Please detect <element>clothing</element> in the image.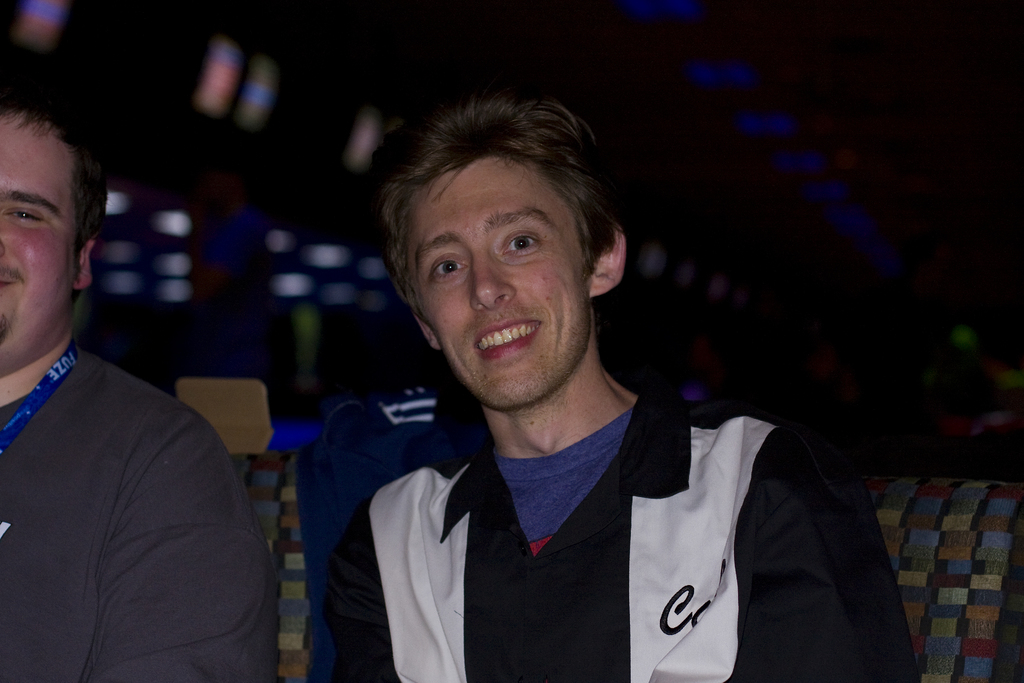
x1=0, y1=345, x2=282, y2=682.
